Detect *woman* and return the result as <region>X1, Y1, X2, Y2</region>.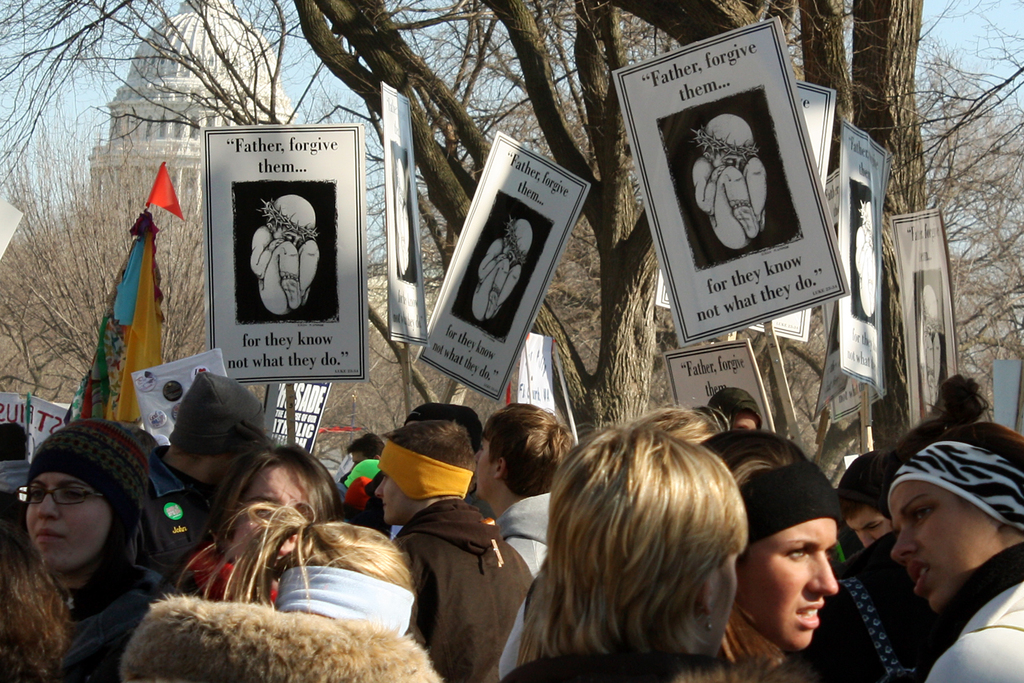
<region>9, 416, 161, 682</region>.
